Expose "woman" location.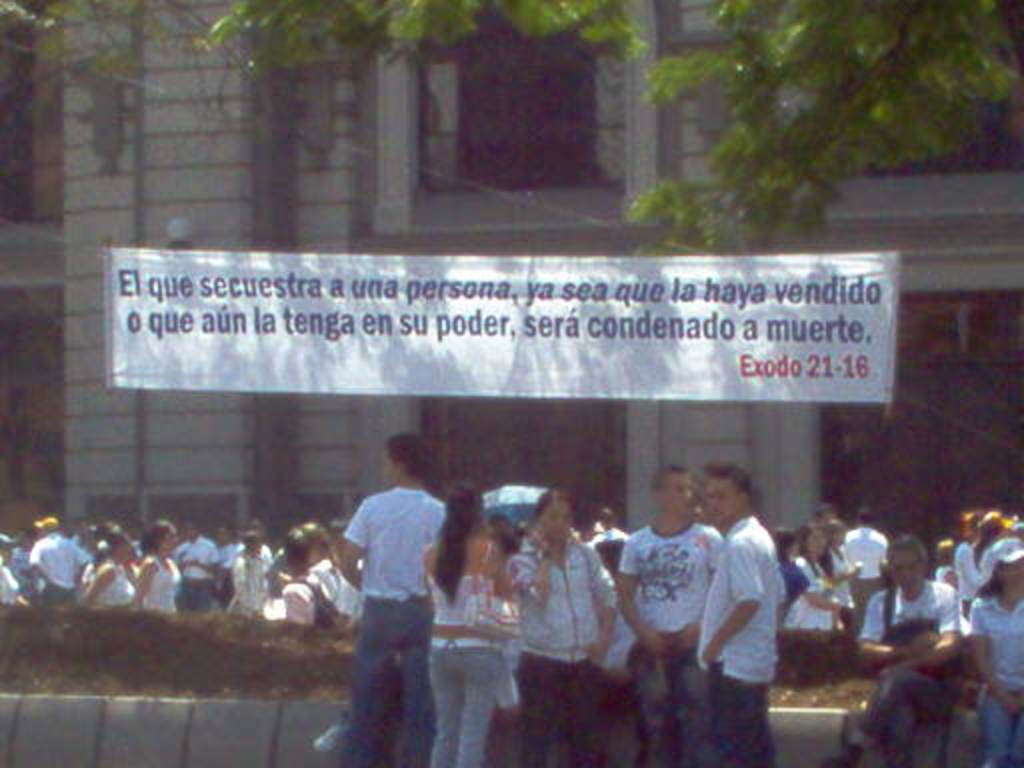
Exposed at 842/536/960/766.
